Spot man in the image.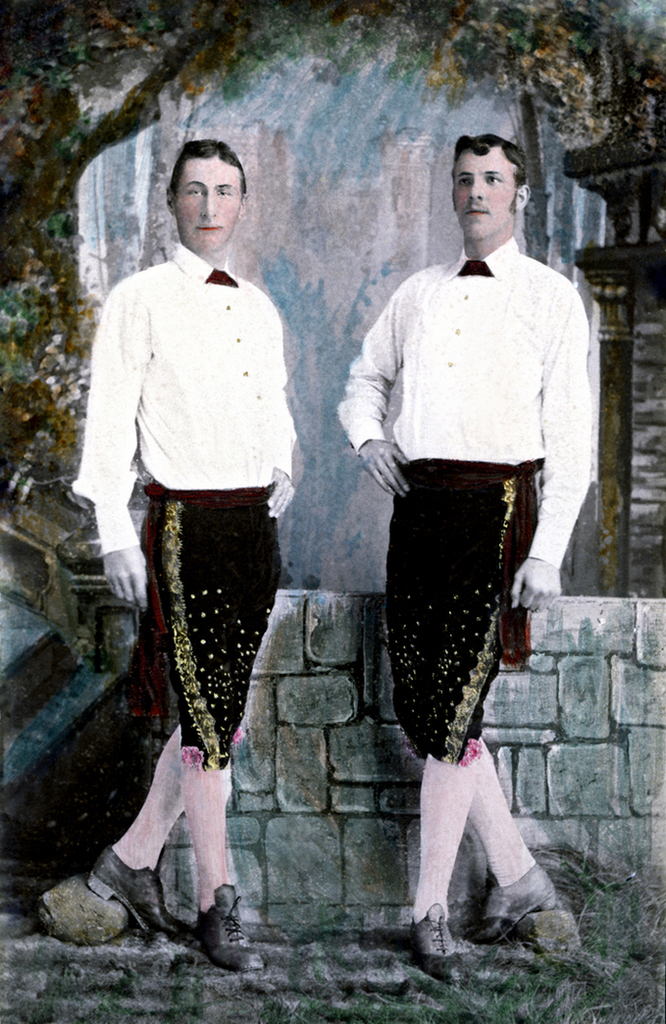
man found at <region>76, 131, 318, 935</region>.
